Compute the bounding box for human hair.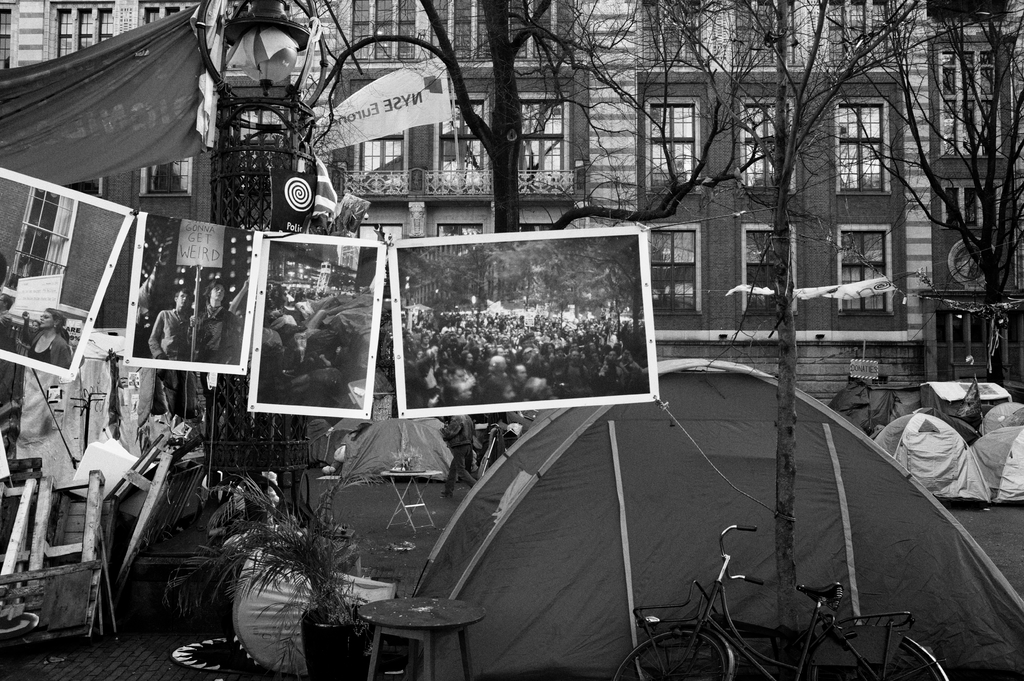
bbox=[45, 308, 70, 330].
